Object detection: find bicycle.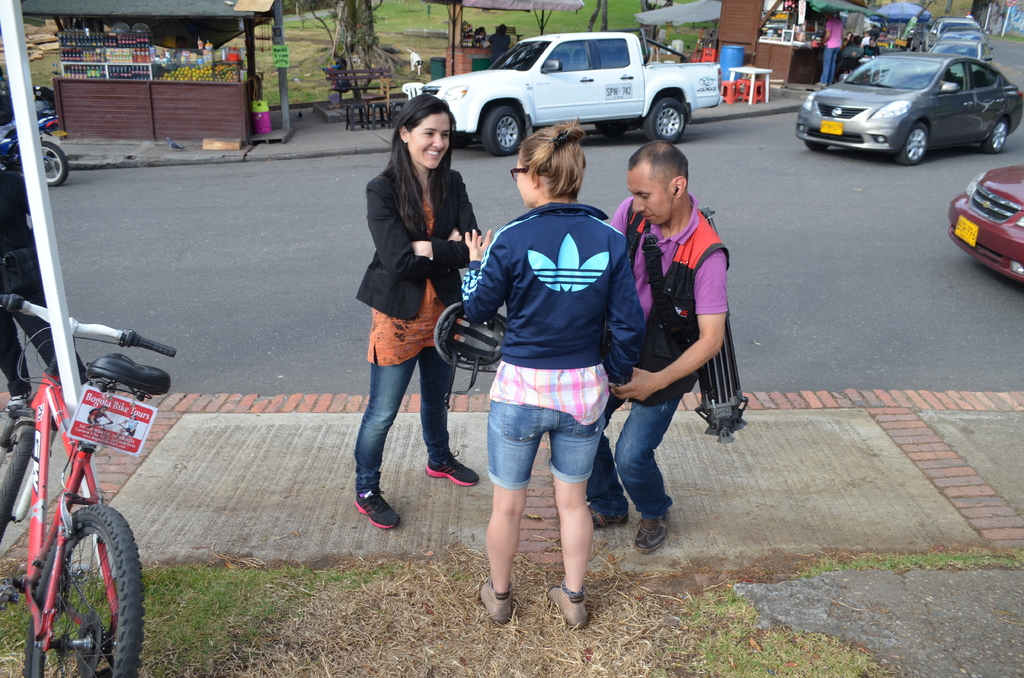
bbox=[85, 419, 113, 439].
